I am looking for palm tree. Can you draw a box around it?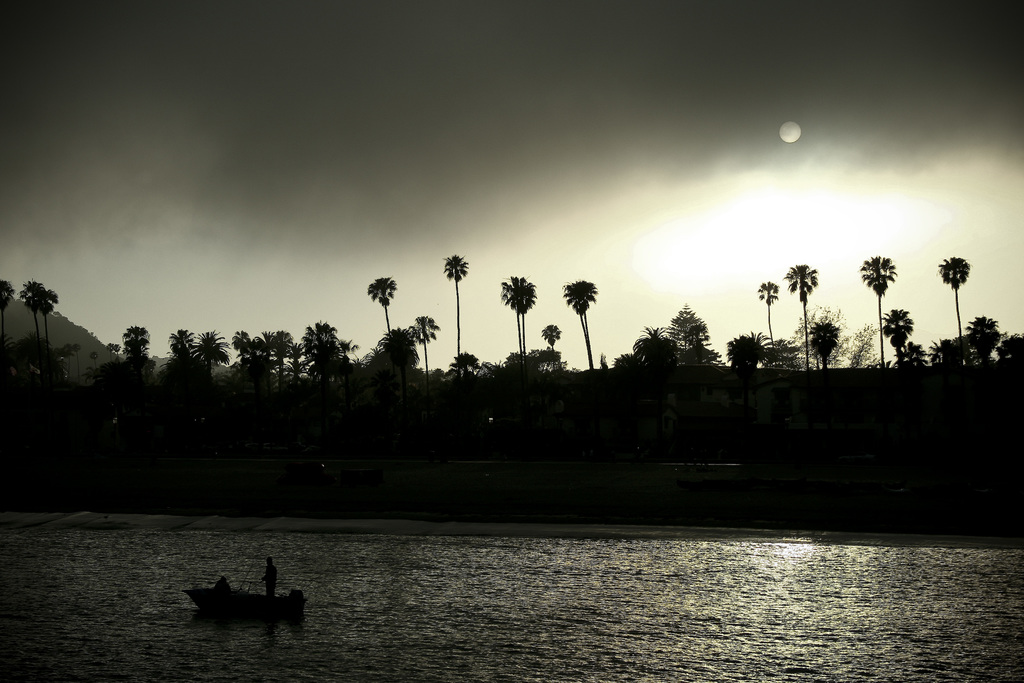
Sure, the bounding box is [503, 274, 540, 356].
